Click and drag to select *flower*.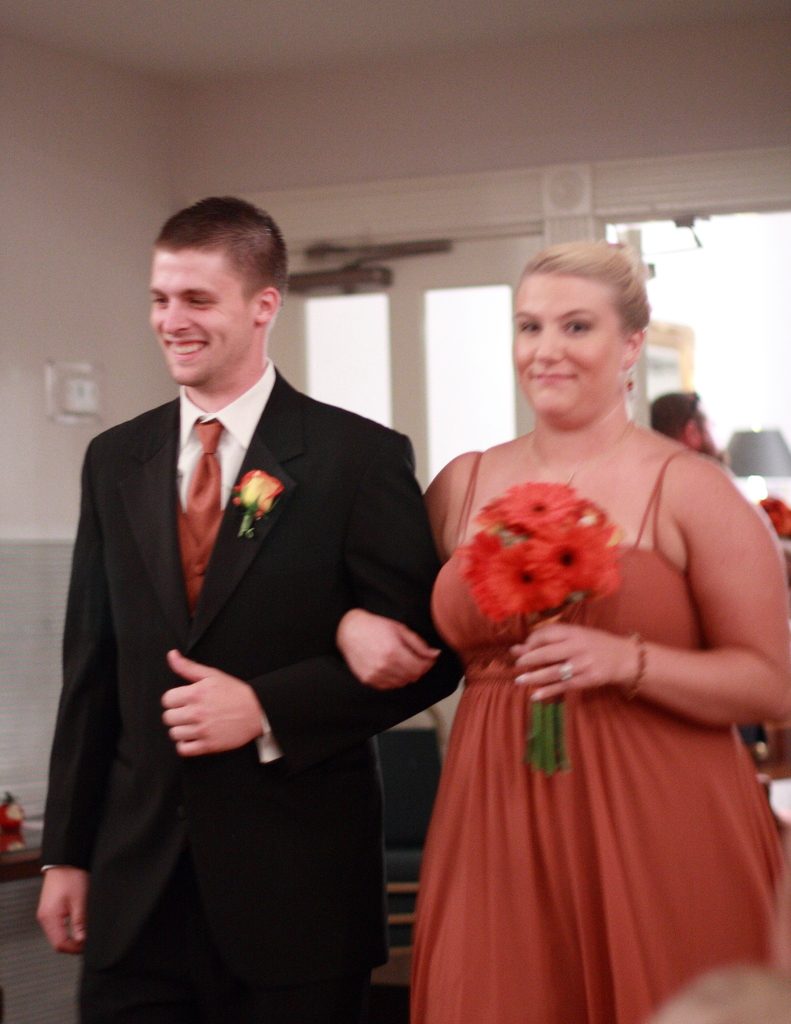
Selection: region(237, 475, 286, 532).
